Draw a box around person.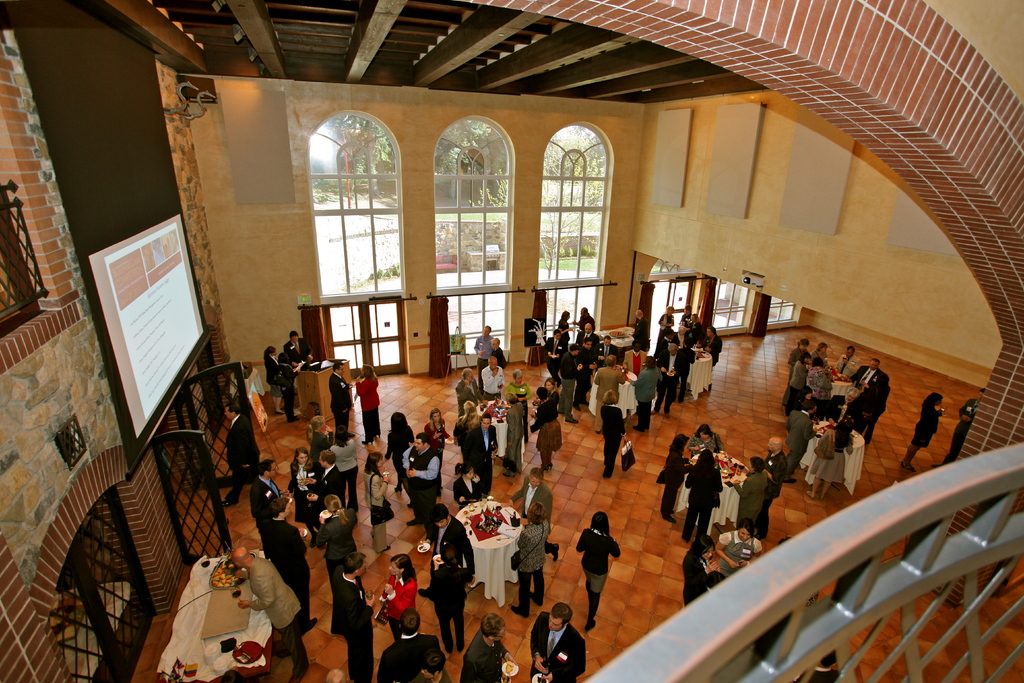
668,339,698,406.
